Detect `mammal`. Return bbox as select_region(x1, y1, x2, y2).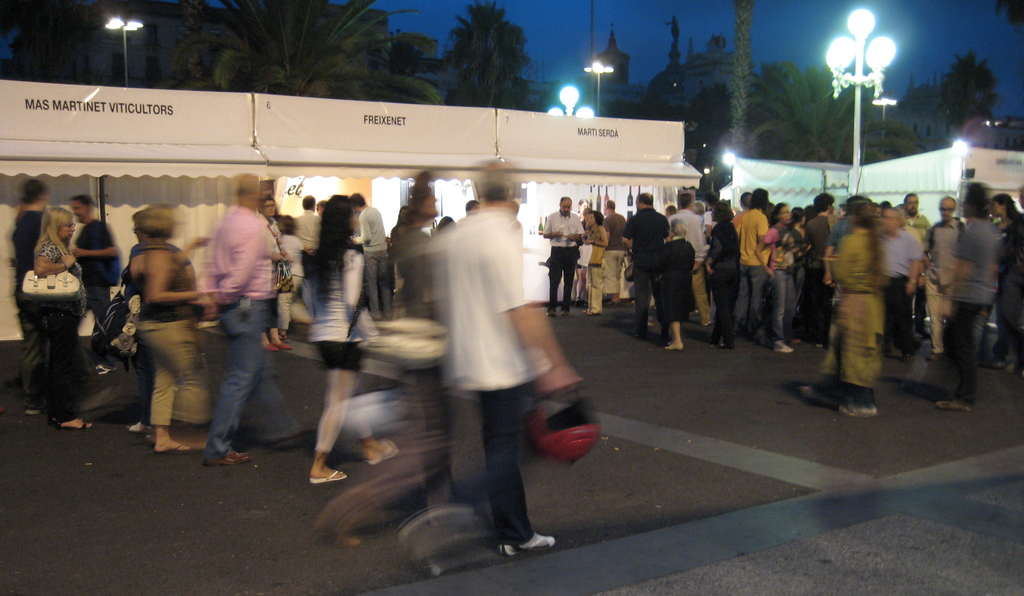
select_region(932, 171, 1011, 406).
